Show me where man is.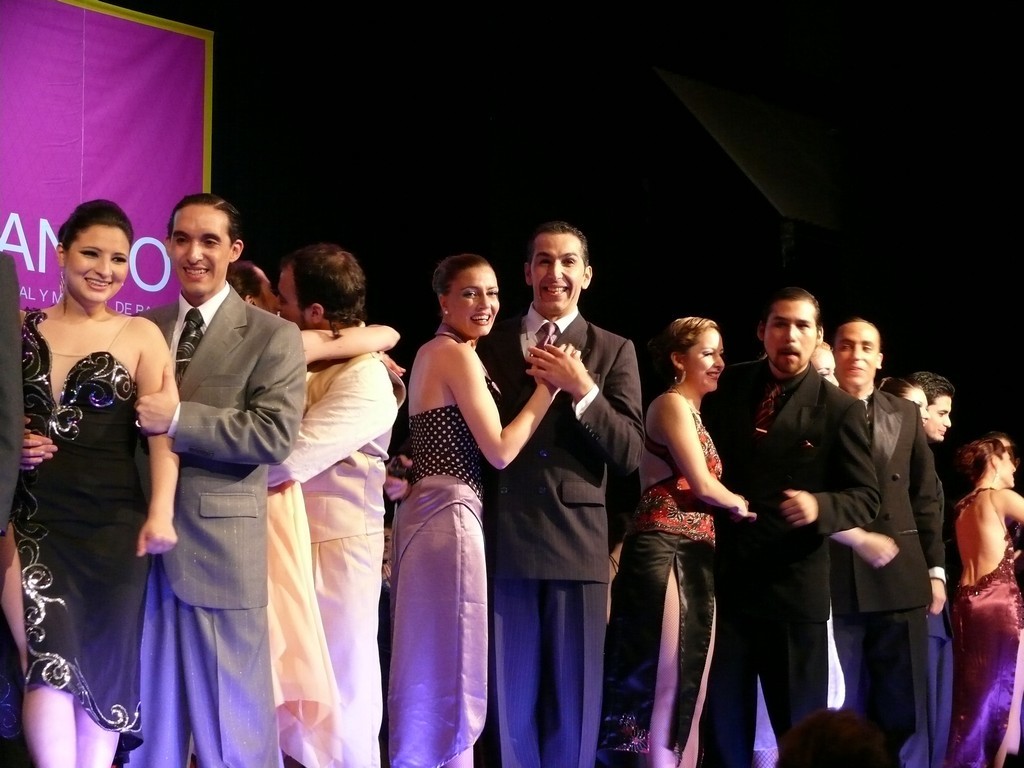
man is at bbox=[0, 251, 18, 533].
